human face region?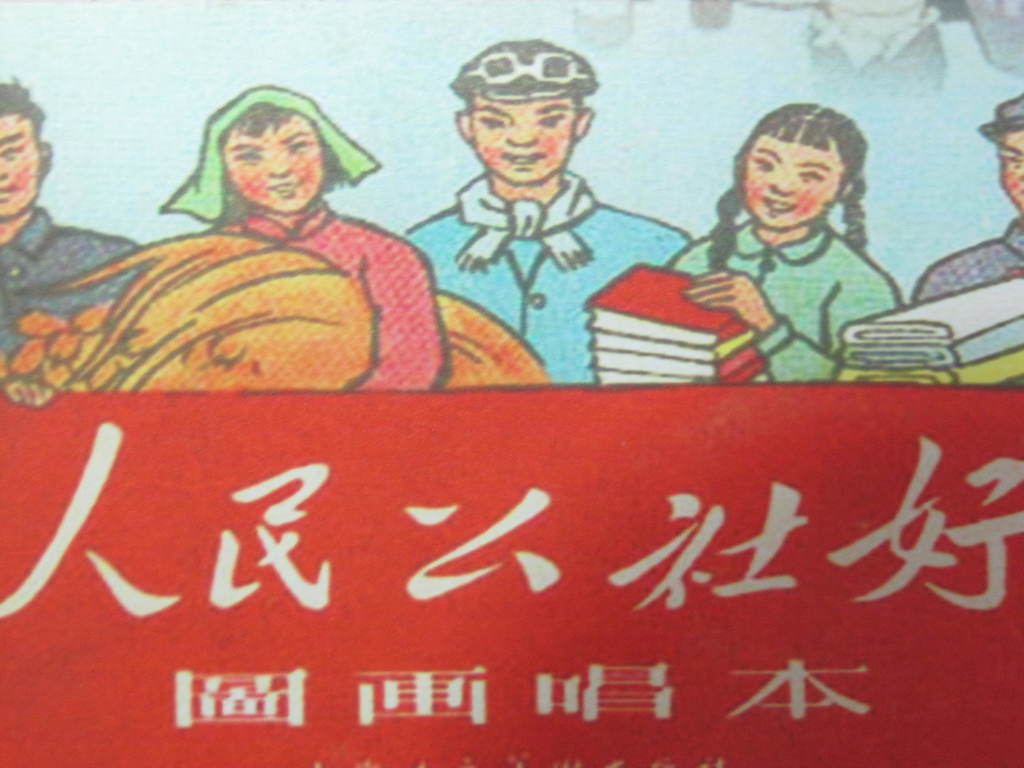
(225,116,324,214)
